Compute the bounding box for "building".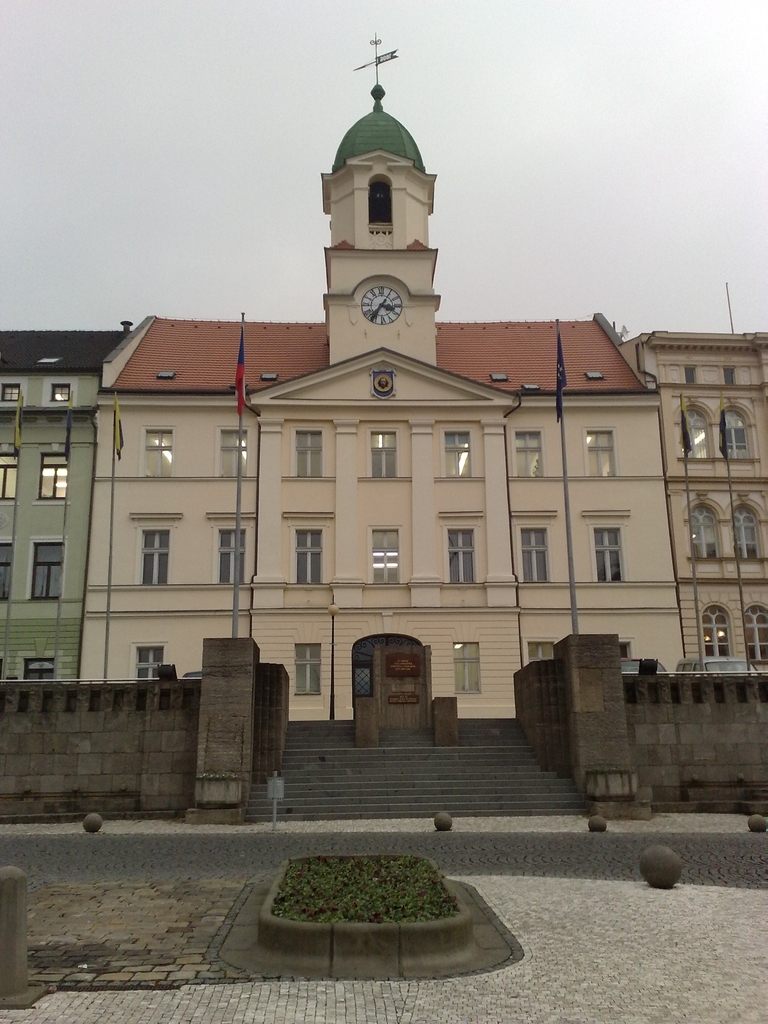
0/318/126/685.
